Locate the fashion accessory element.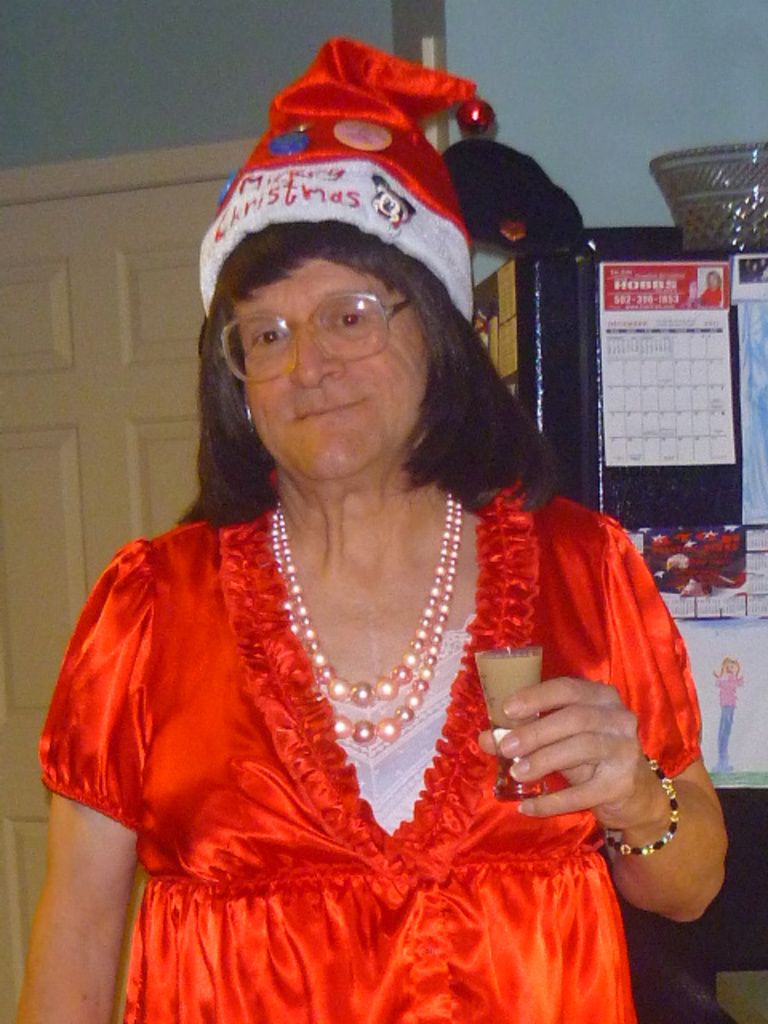
Element bbox: Rect(267, 496, 466, 750).
